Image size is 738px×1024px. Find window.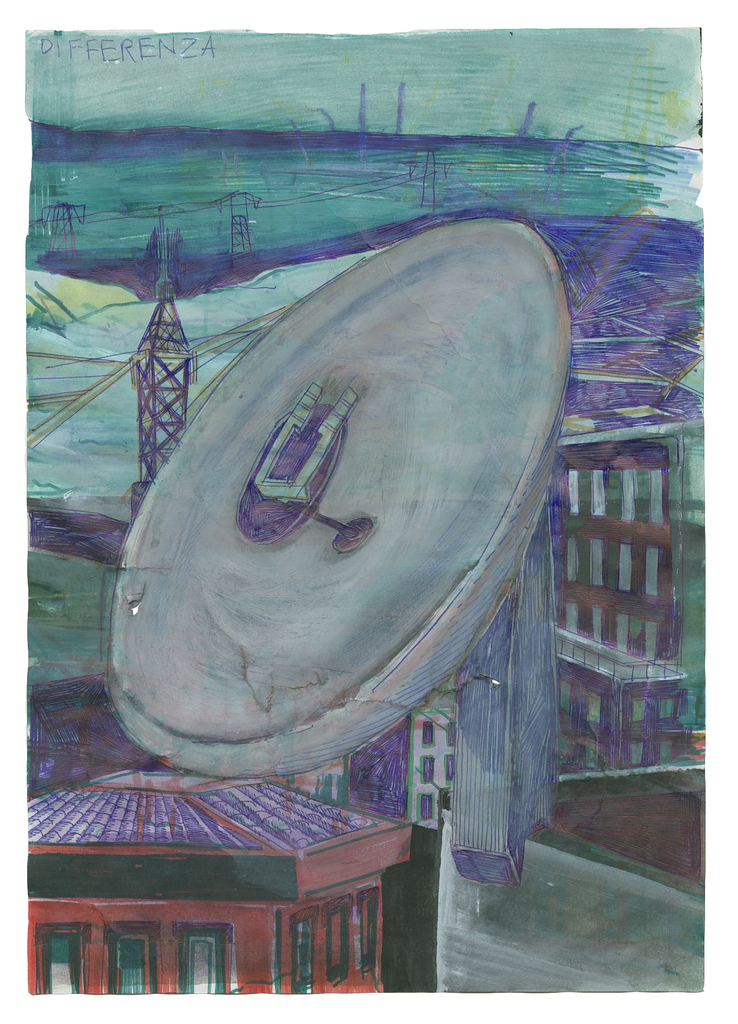
bbox=[424, 760, 435, 783].
